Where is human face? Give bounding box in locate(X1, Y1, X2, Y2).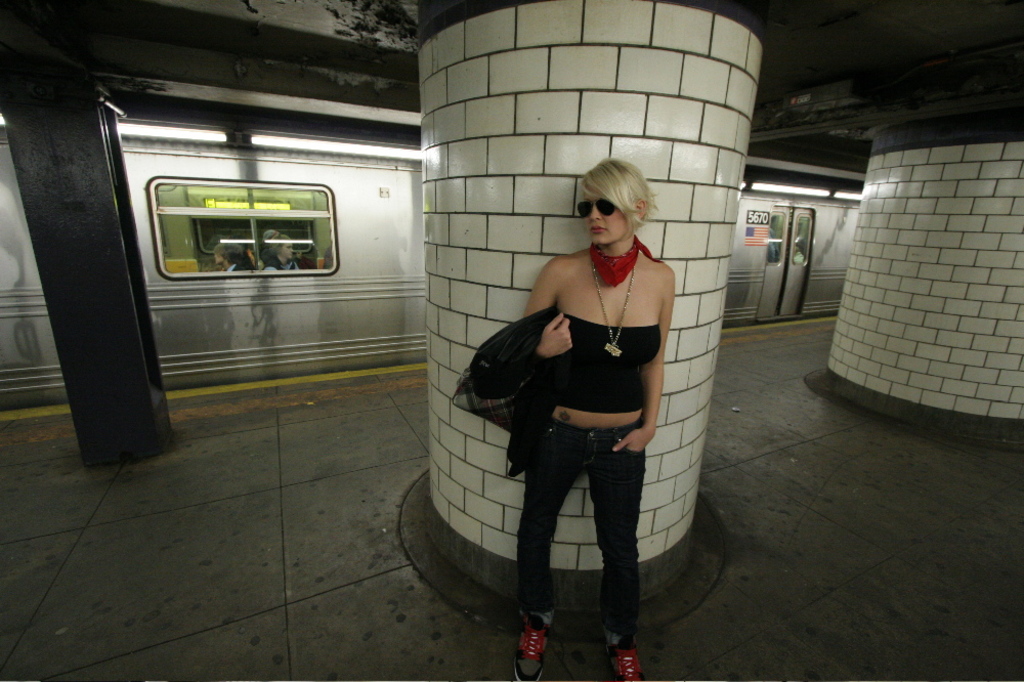
locate(578, 181, 623, 251).
